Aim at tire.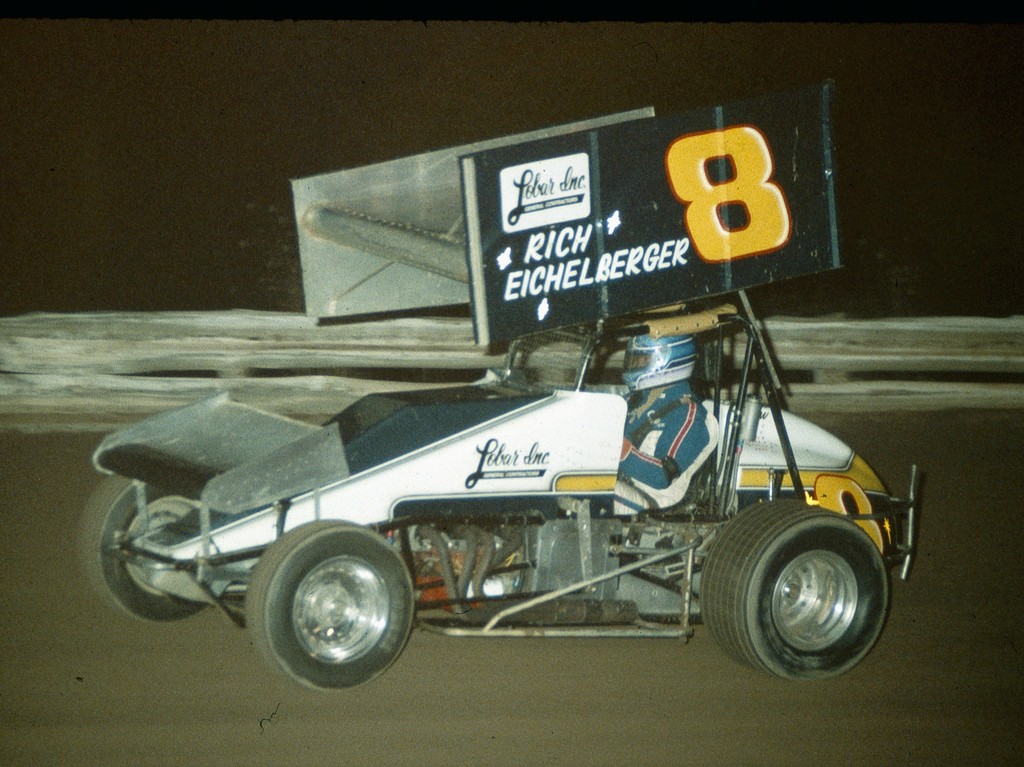
Aimed at rect(78, 473, 213, 623).
